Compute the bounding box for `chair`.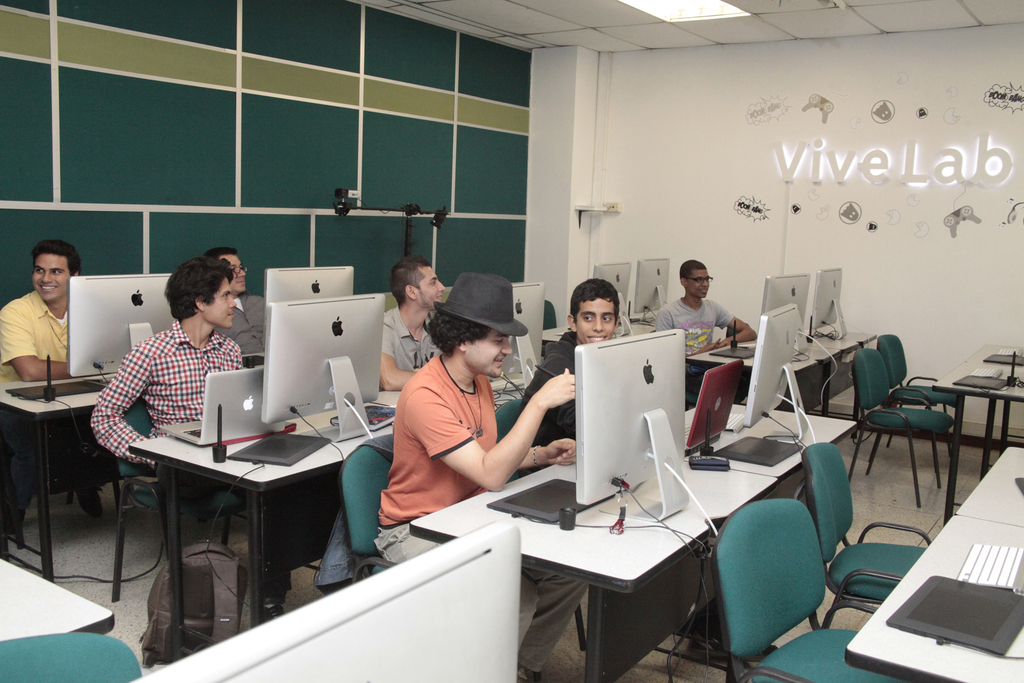
[845,347,952,514].
